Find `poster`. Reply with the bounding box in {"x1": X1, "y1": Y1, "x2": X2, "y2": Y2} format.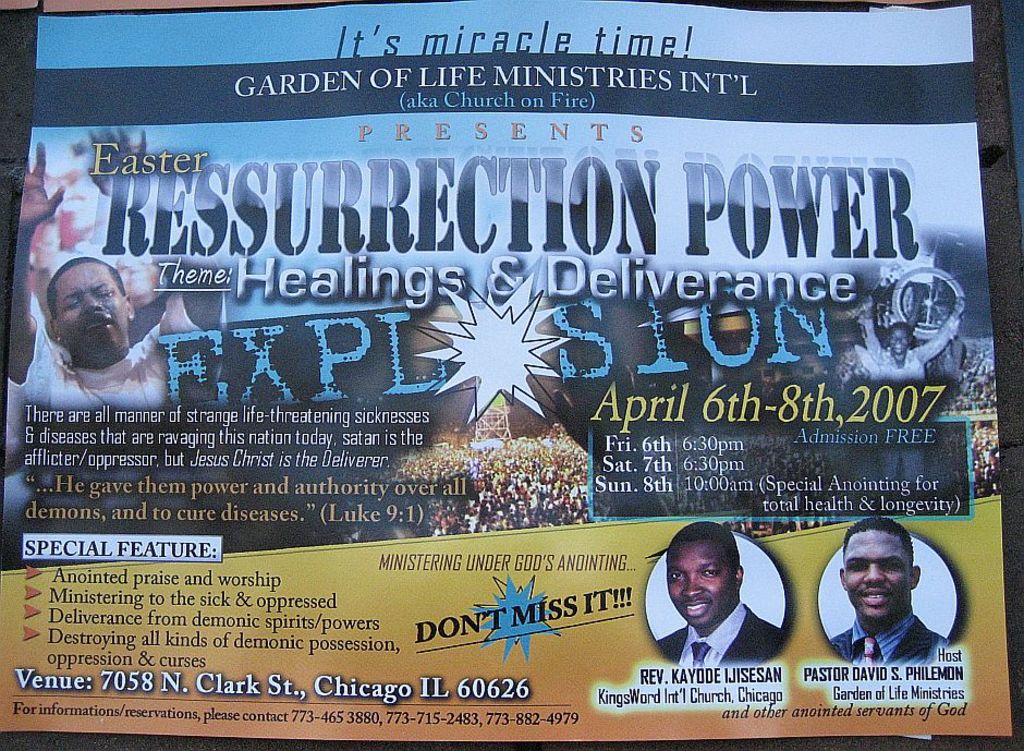
{"x1": 4, "y1": 0, "x2": 1008, "y2": 743}.
